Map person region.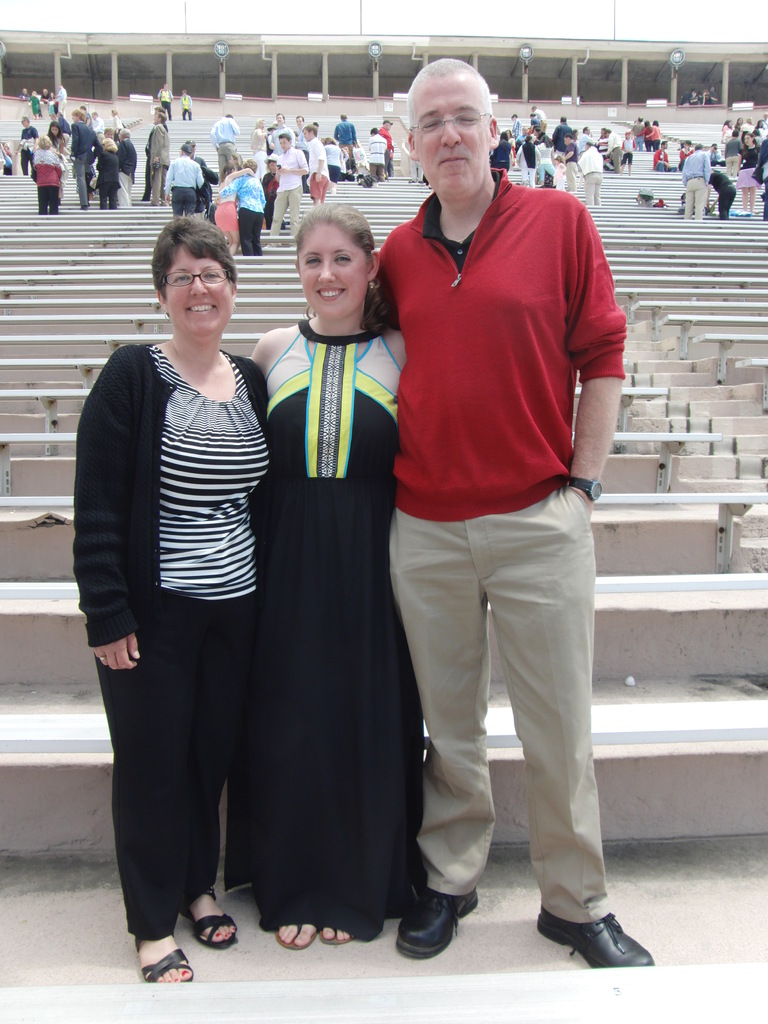
Mapped to bbox=(353, 63, 643, 968).
